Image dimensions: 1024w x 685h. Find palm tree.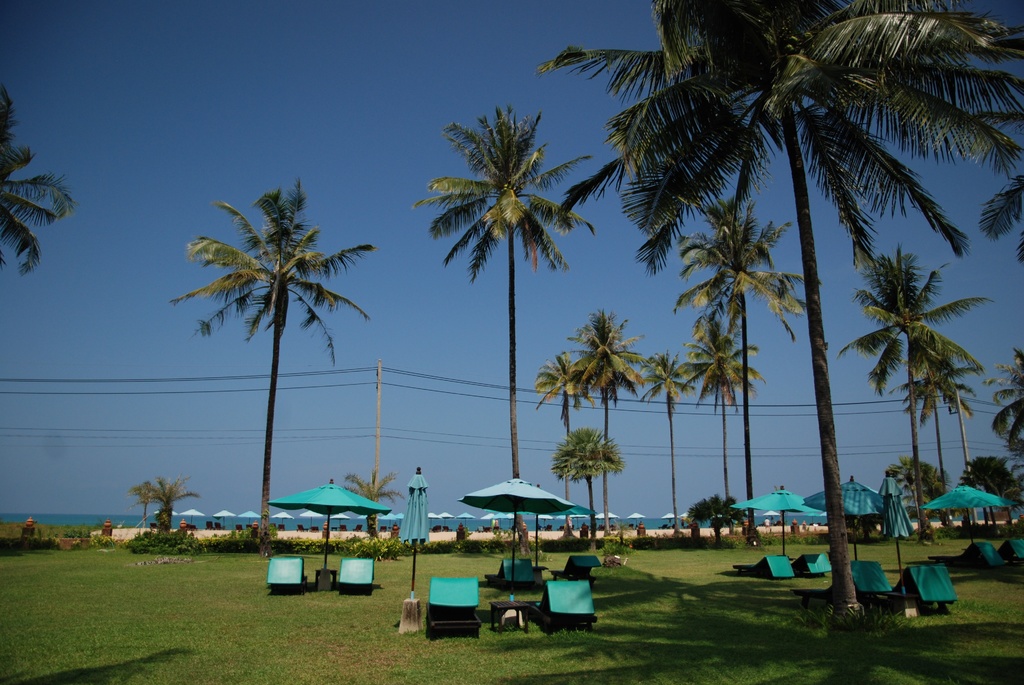
[914,320,957,397].
